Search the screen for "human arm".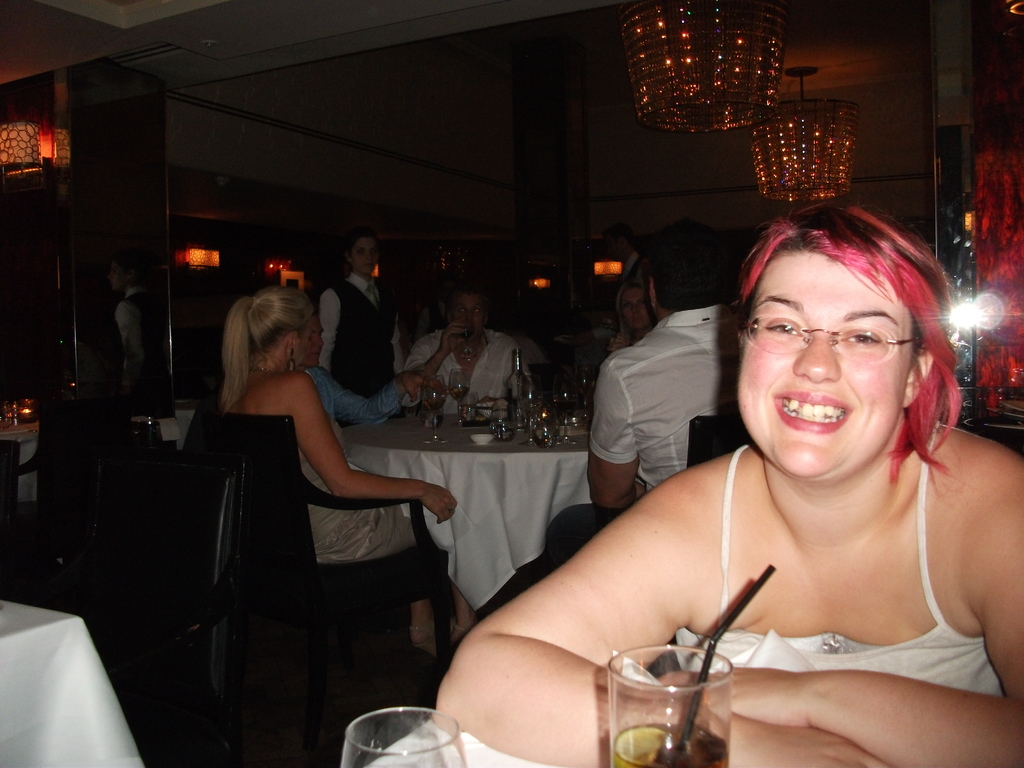
Found at [287, 371, 459, 526].
